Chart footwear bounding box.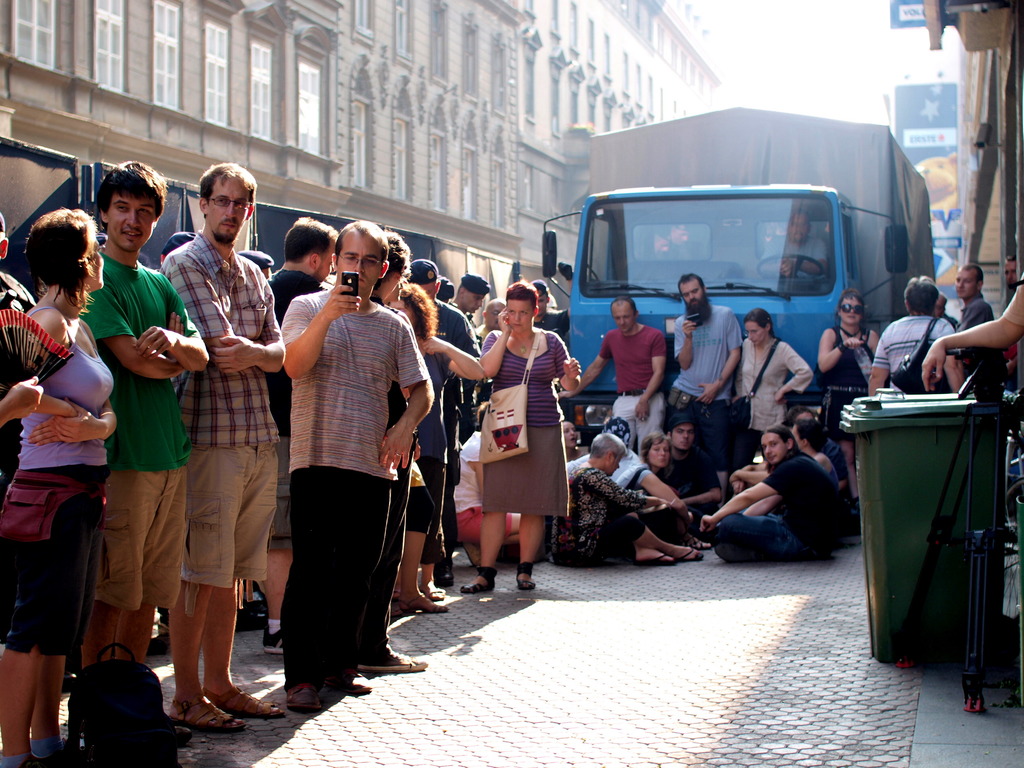
Charted: rect(677, 544, 705, 563).
